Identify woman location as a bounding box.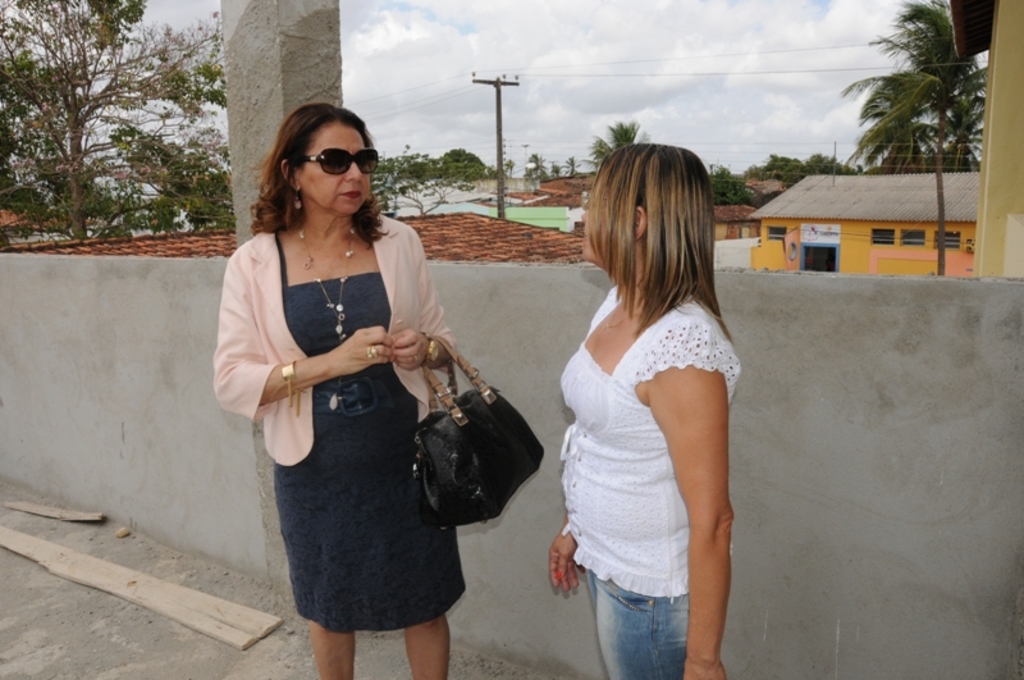
<bbox>215, 101, 489, 679</bbox>.
